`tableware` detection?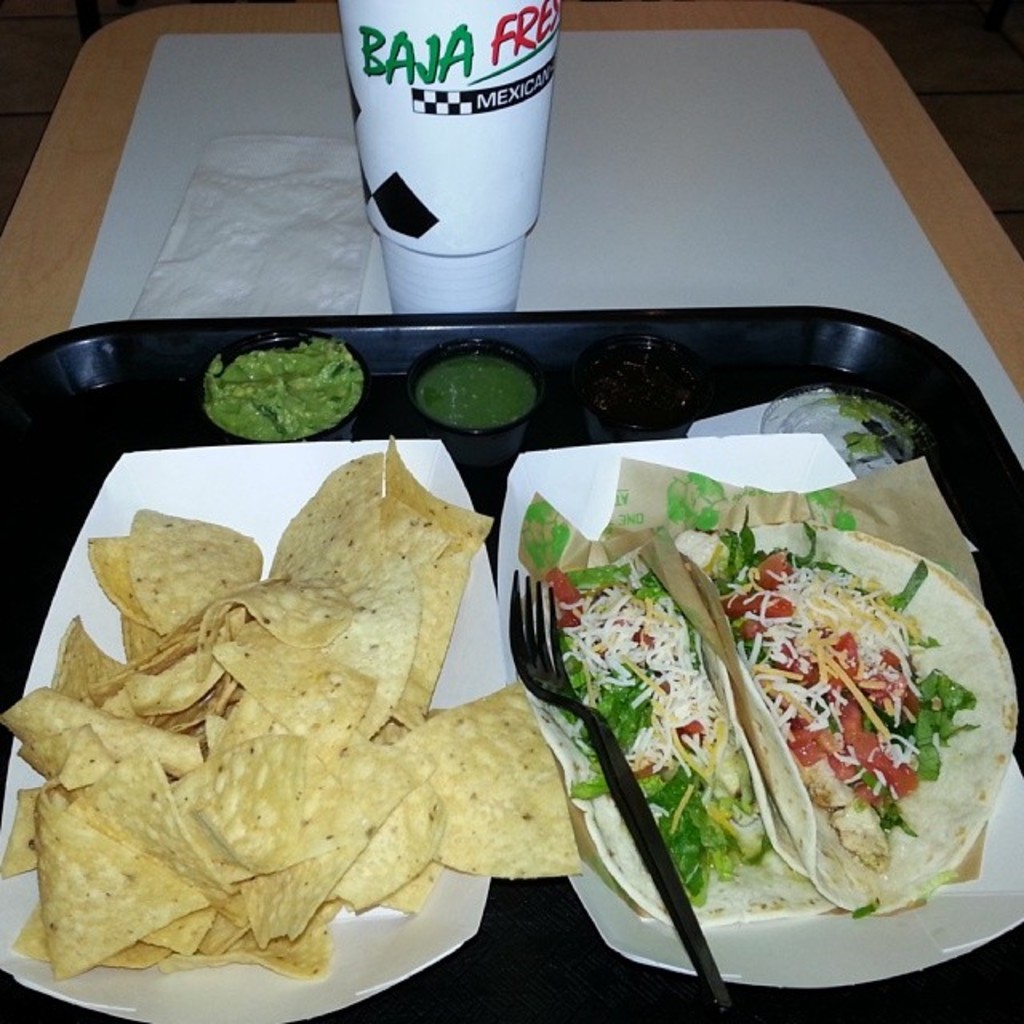
left=584, top=336, right=720, bottom=434
